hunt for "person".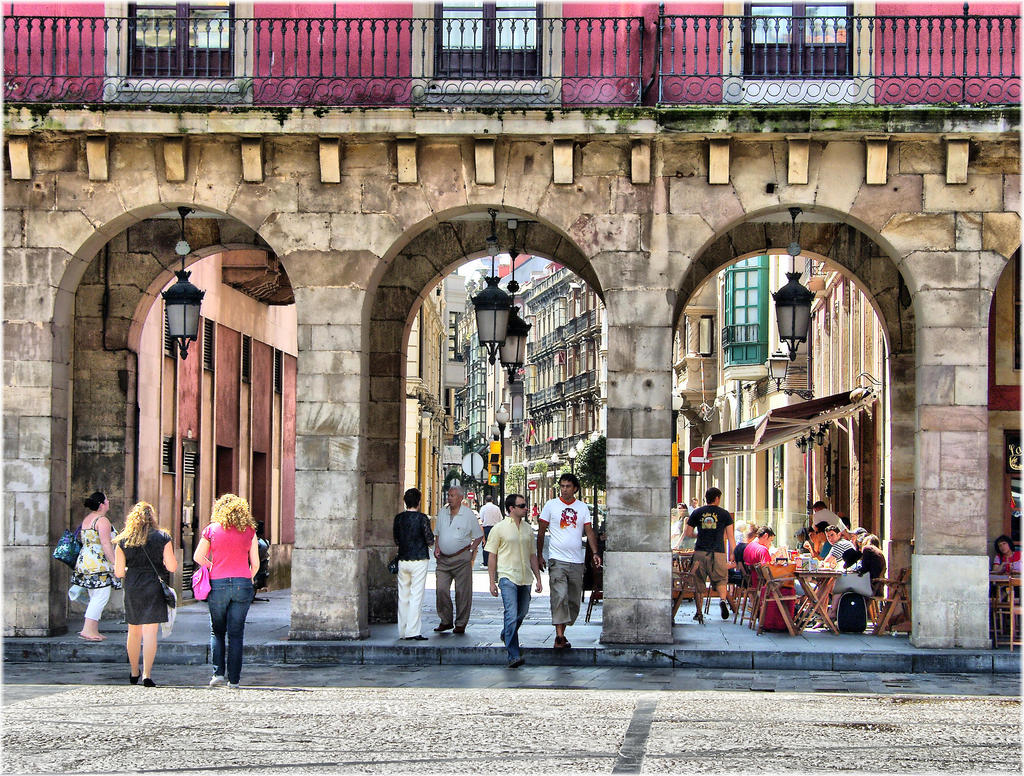
Hunted down at bbox=(482, 490, 540, 656).
